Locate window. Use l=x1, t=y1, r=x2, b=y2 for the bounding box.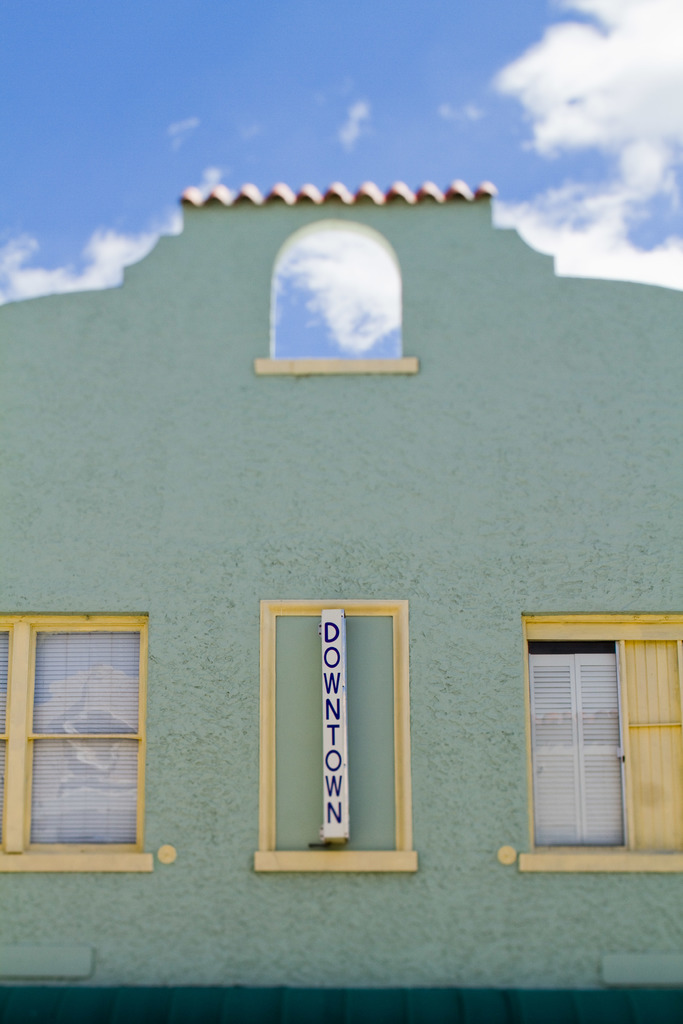
l=0, t=620, r=141, b=858.
